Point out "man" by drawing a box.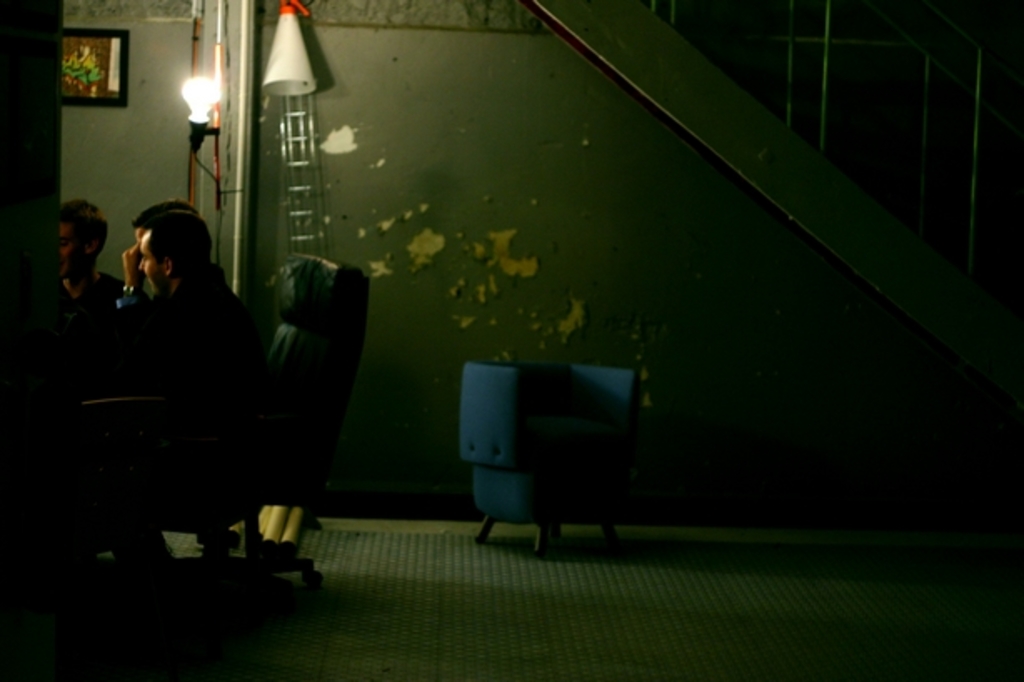
detection(73, 192, 297, 579).
